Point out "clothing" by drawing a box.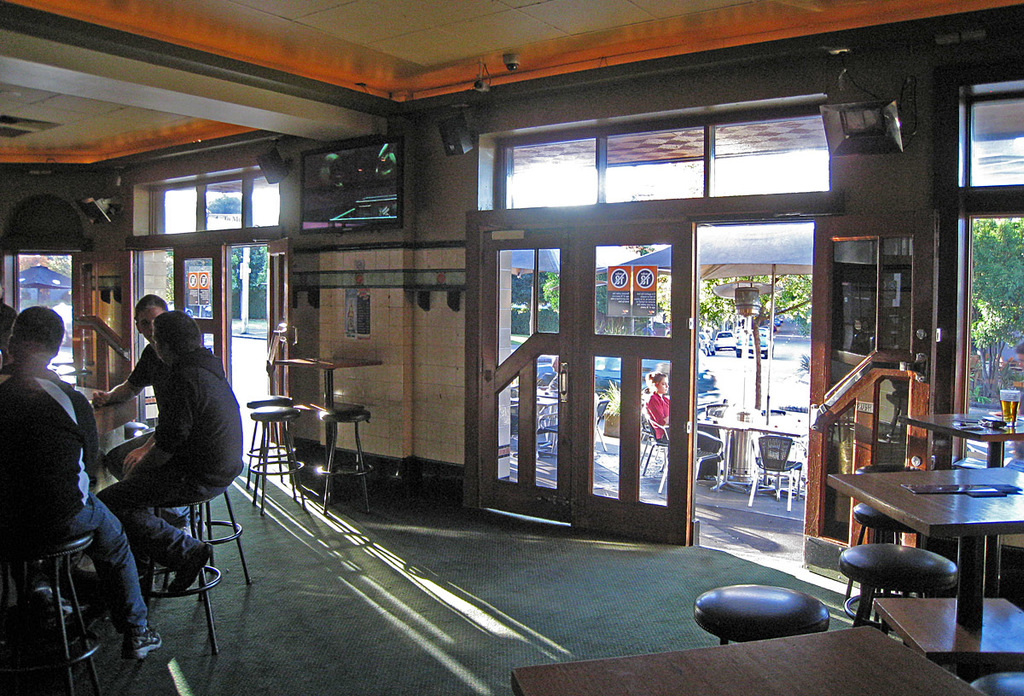
(left=0, top=361, right=166, bottom=632).
